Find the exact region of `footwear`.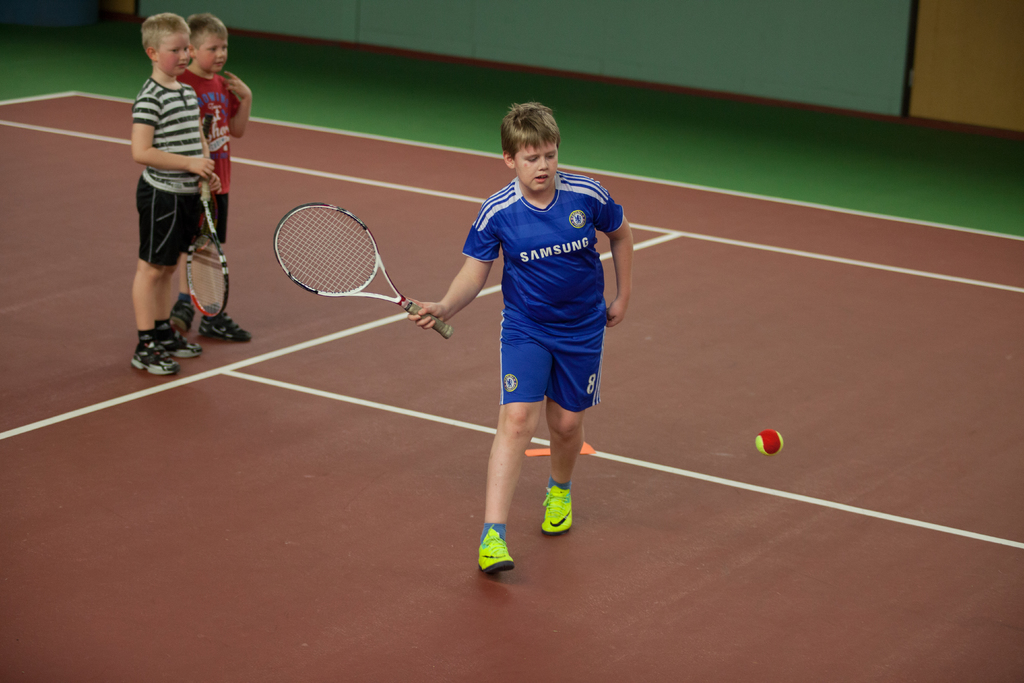
Exact region: 159:324:206:362.
